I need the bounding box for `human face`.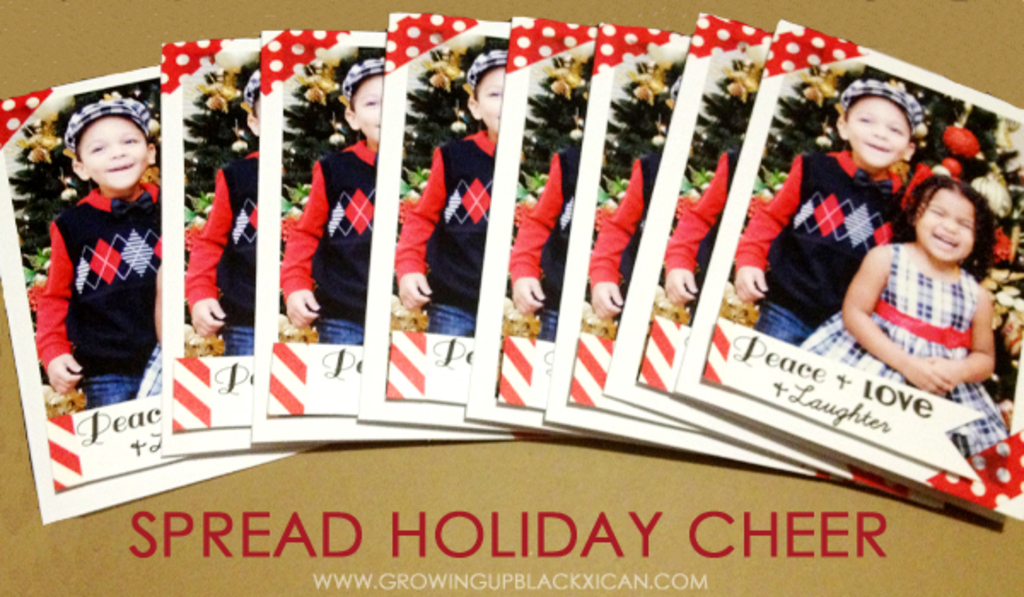
Here it is: crop(478, 68, 505, 138).
